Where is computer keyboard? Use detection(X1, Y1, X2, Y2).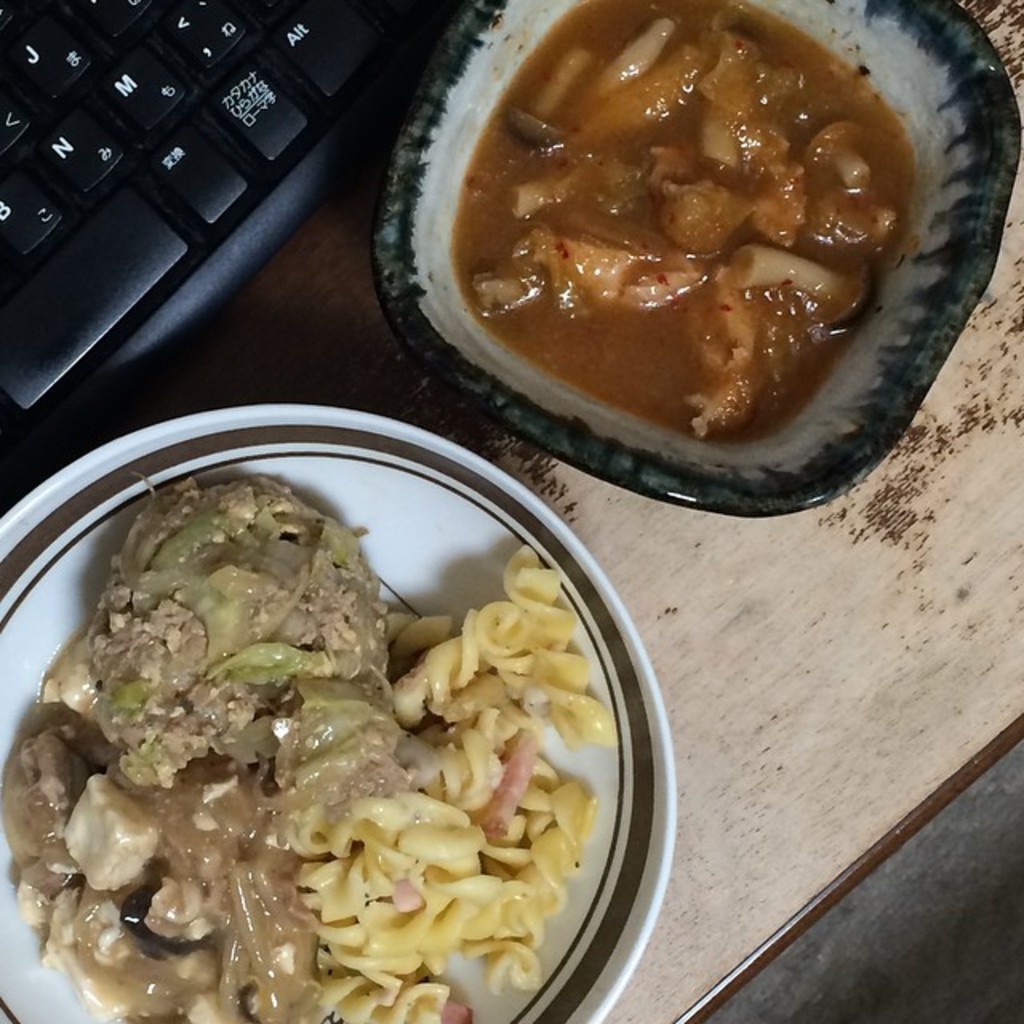
detection(0, 0, 466, 501).
